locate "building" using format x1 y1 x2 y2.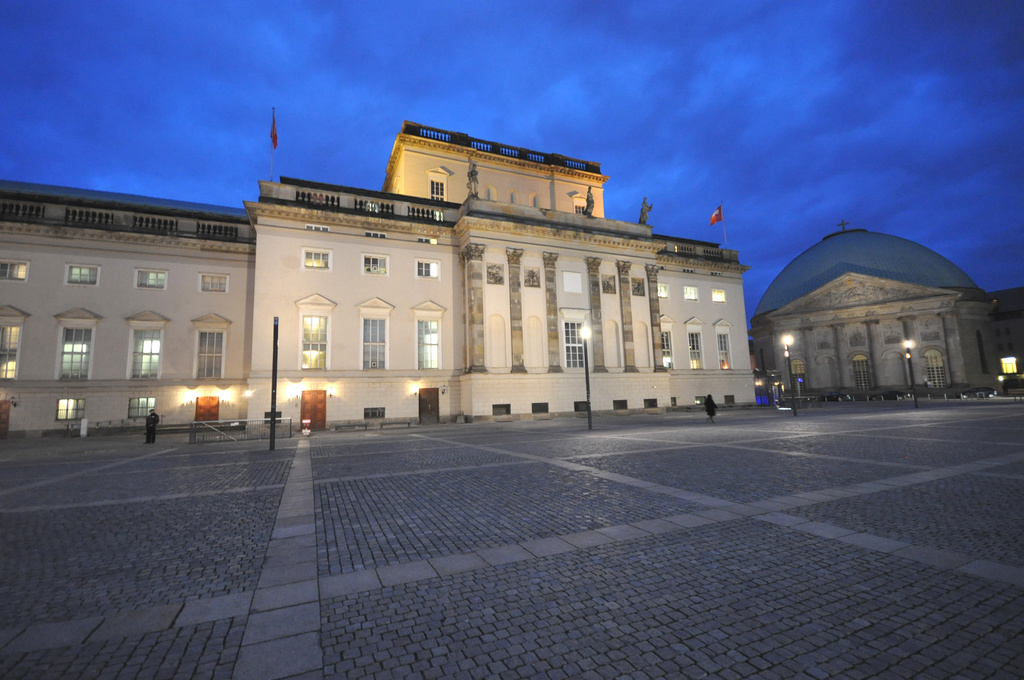
753 223 1023 396.
